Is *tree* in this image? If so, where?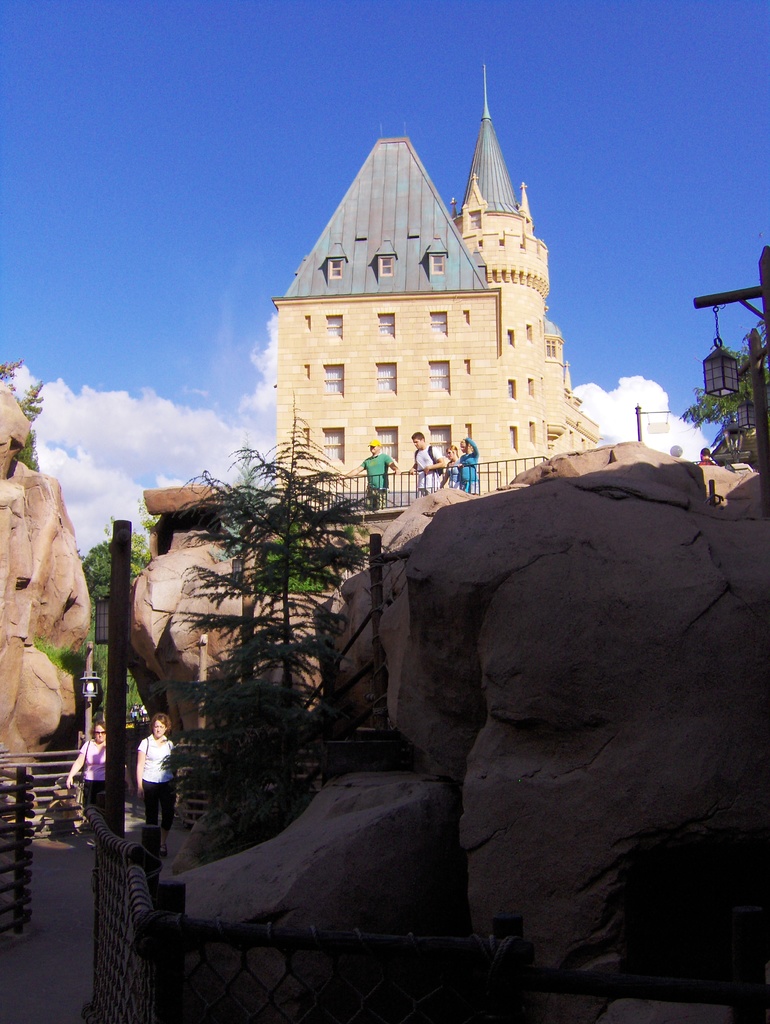
Yes, at region(671, 321, 769, 473).
